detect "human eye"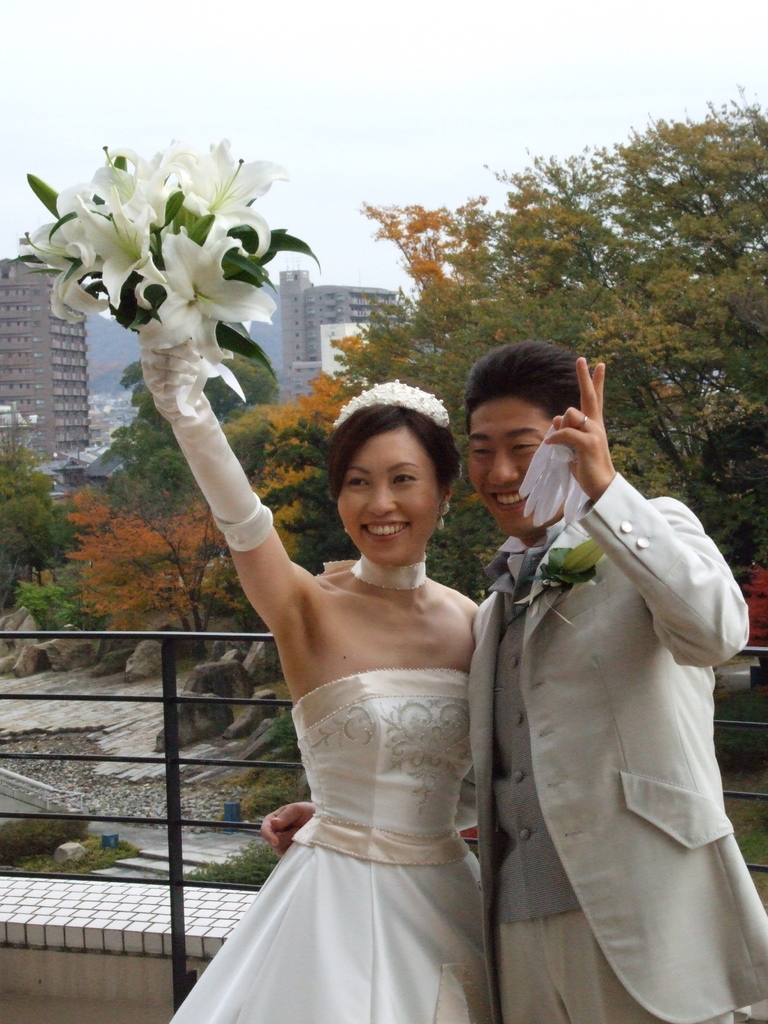
<region>506, 440, 534, 459</region>
